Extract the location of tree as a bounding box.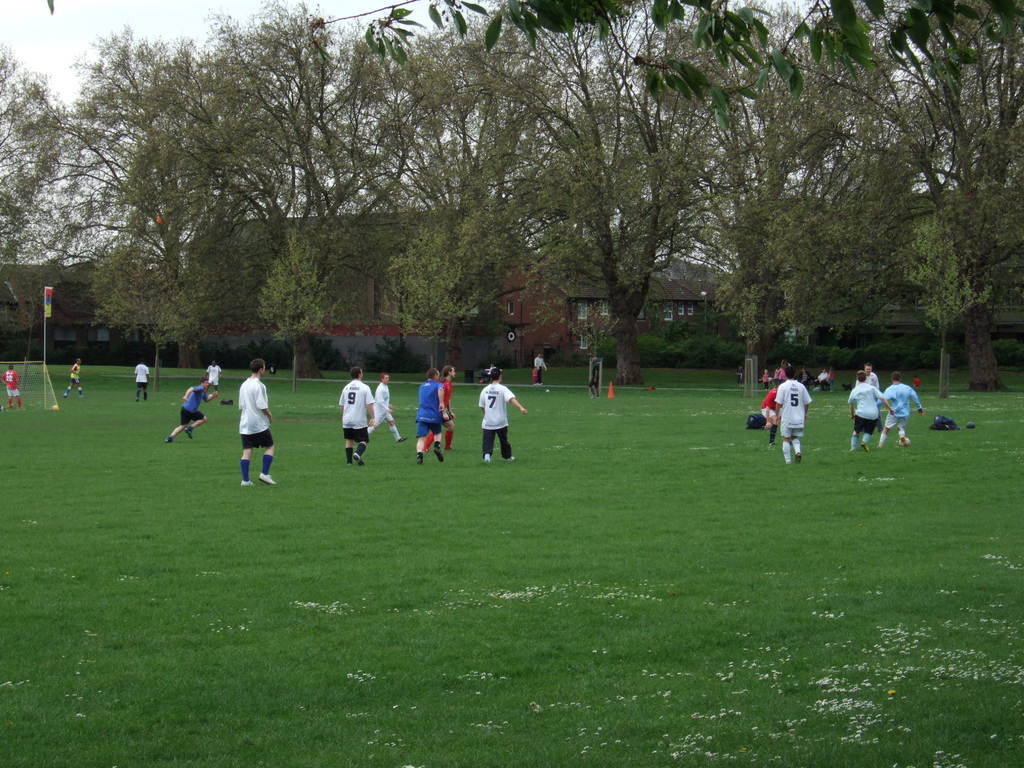
left=259, top=230, right=332, bottom=392.
